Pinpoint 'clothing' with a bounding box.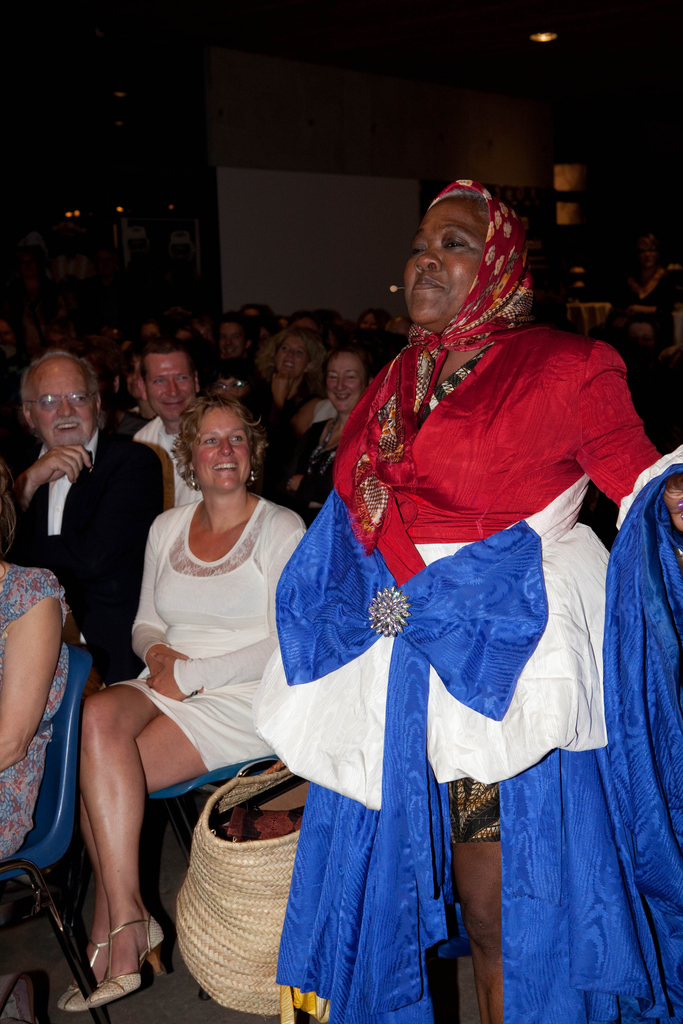
box(246, 268, 607, 927).
